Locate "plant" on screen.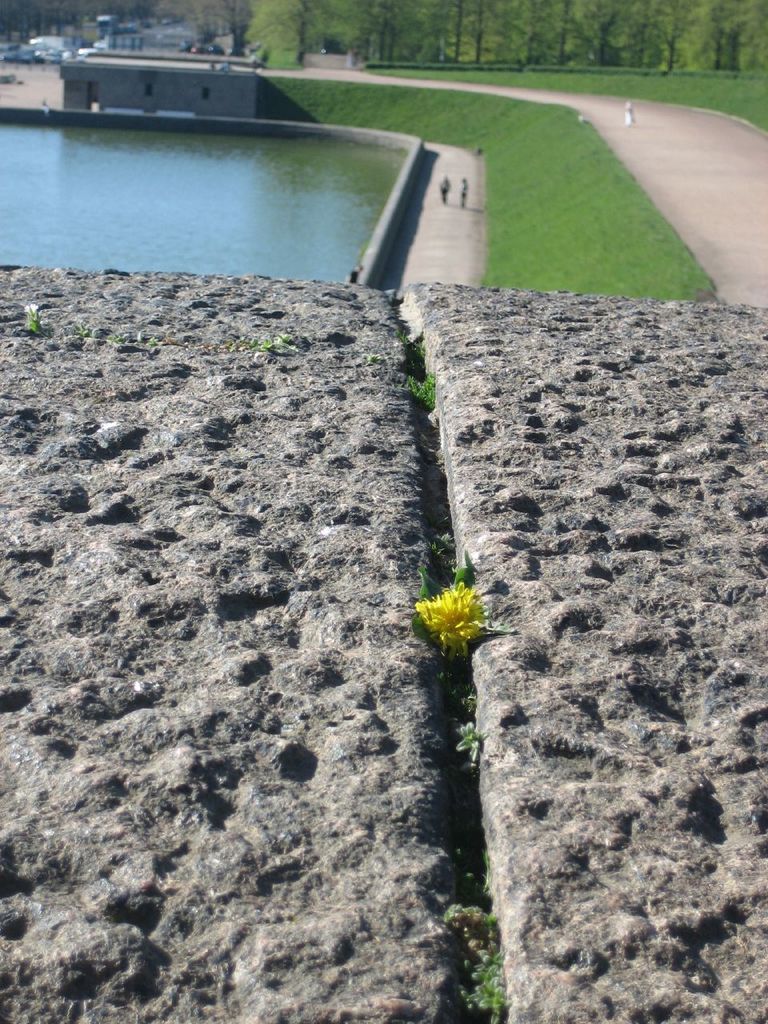
On screen at {"x1": 402, "y1": 370, "x2": 436, "y2": 407}.
